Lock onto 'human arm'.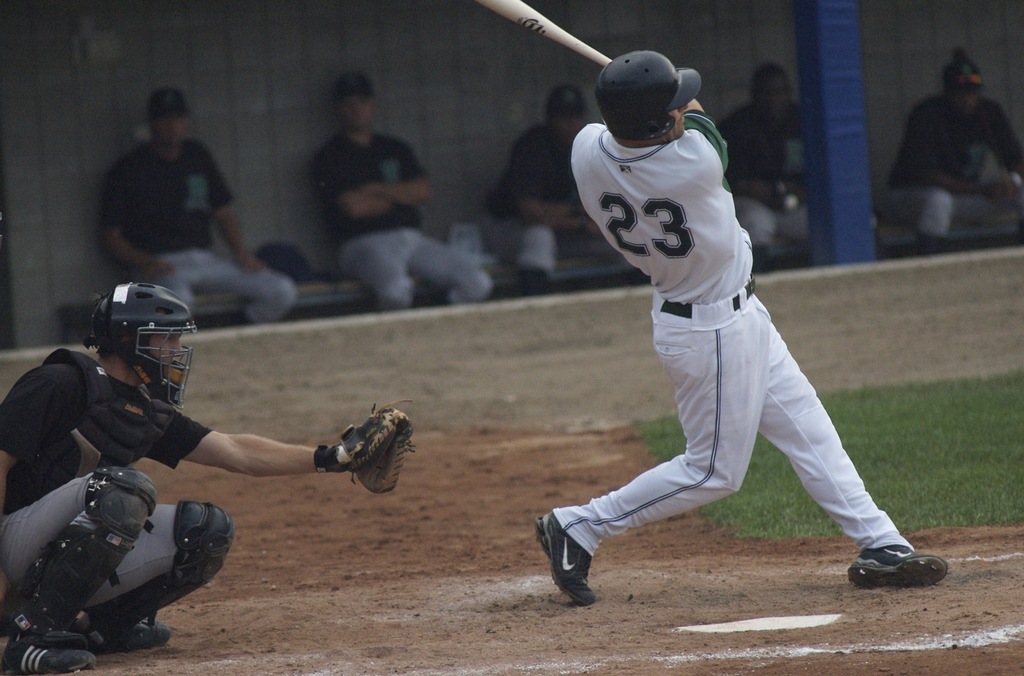
Locked: box=[216, 174, 269, 275].
